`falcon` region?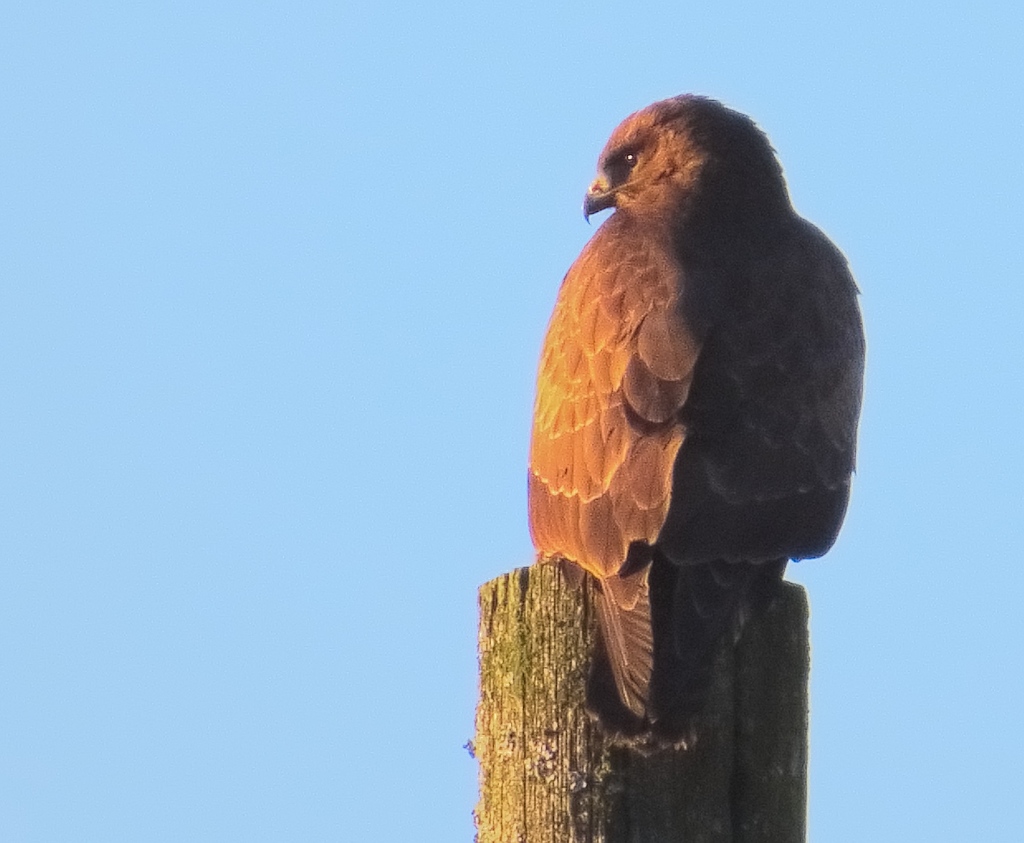
BBox(527, 88, 865, 764)
